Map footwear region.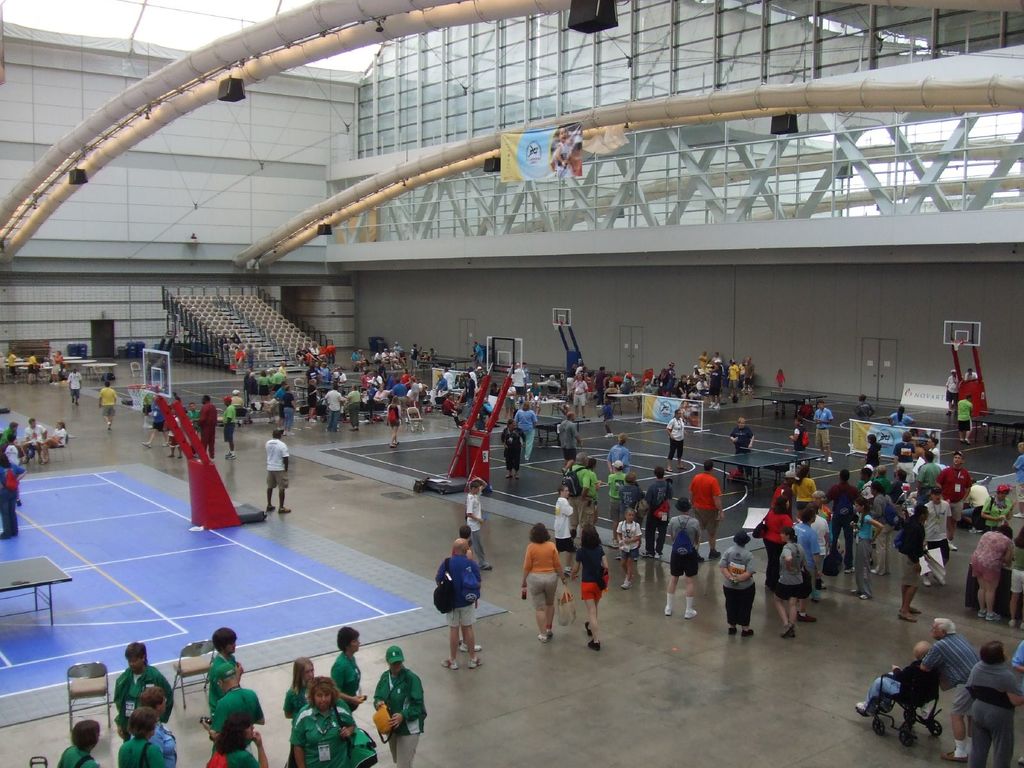
Mapped to crop(536, 627, 547, 643).
